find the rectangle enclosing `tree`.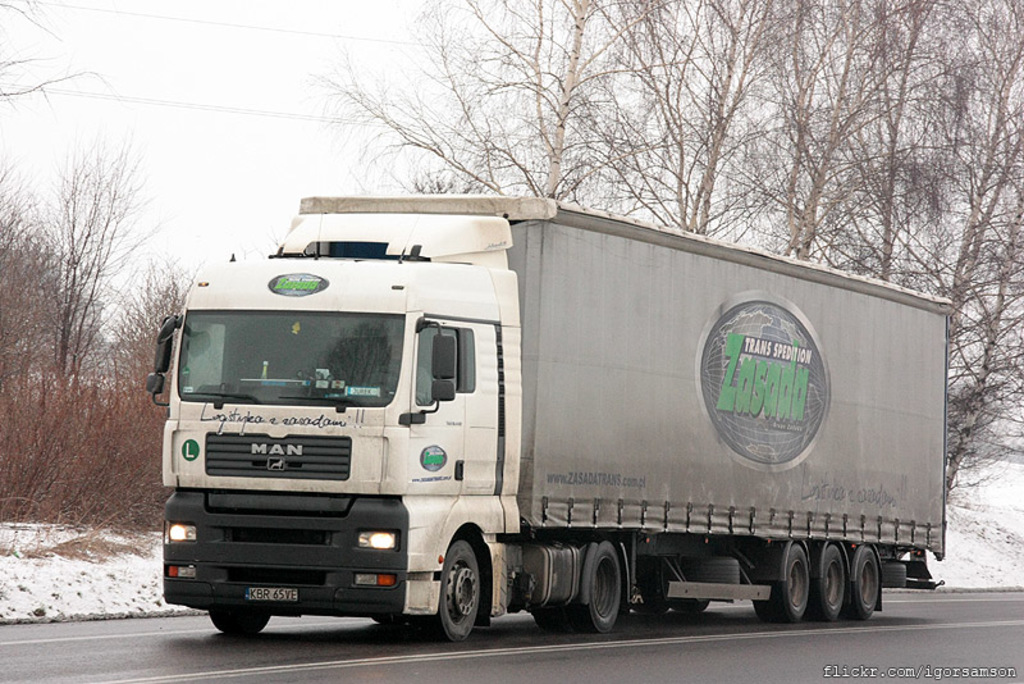
<box>923,0,1023,547</box>.
